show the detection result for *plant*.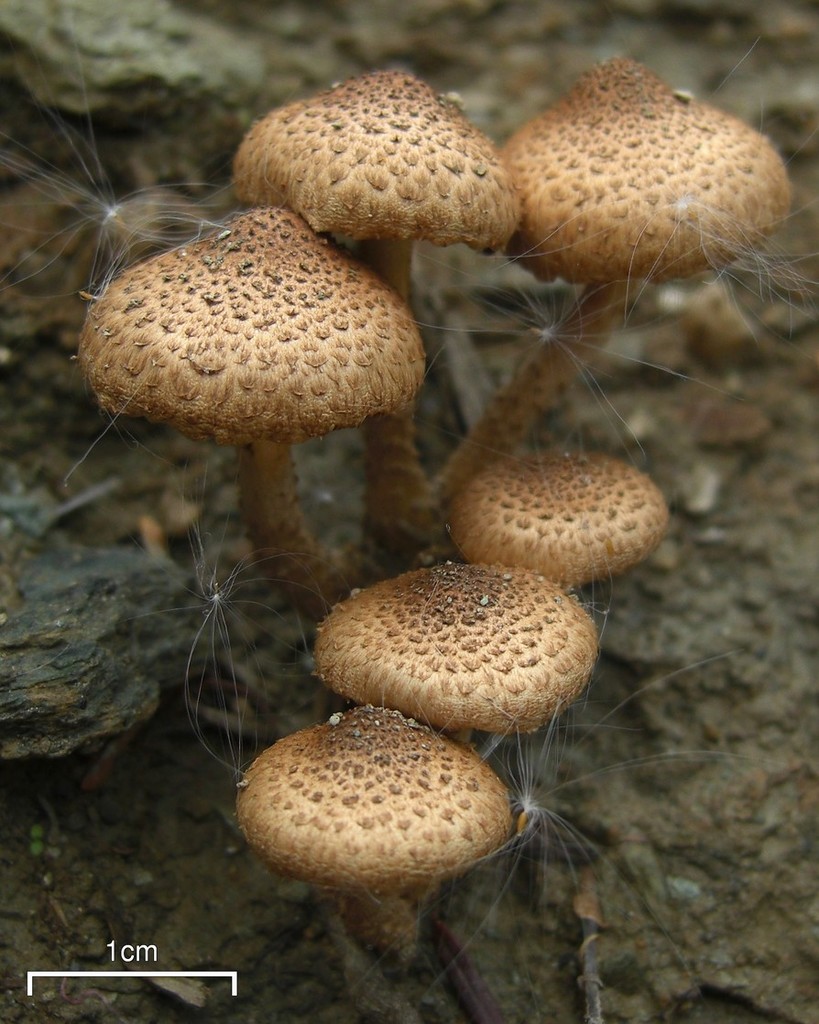
Rect(83, 49, 791, 965).
